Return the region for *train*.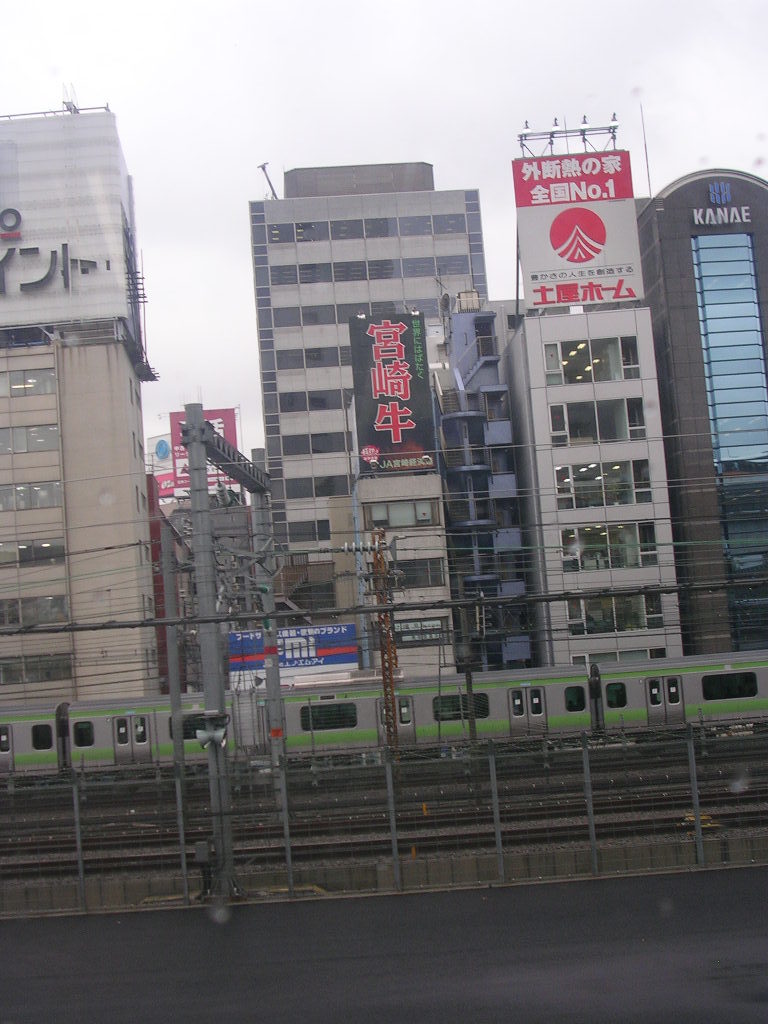
0, 650, 767, 795.
